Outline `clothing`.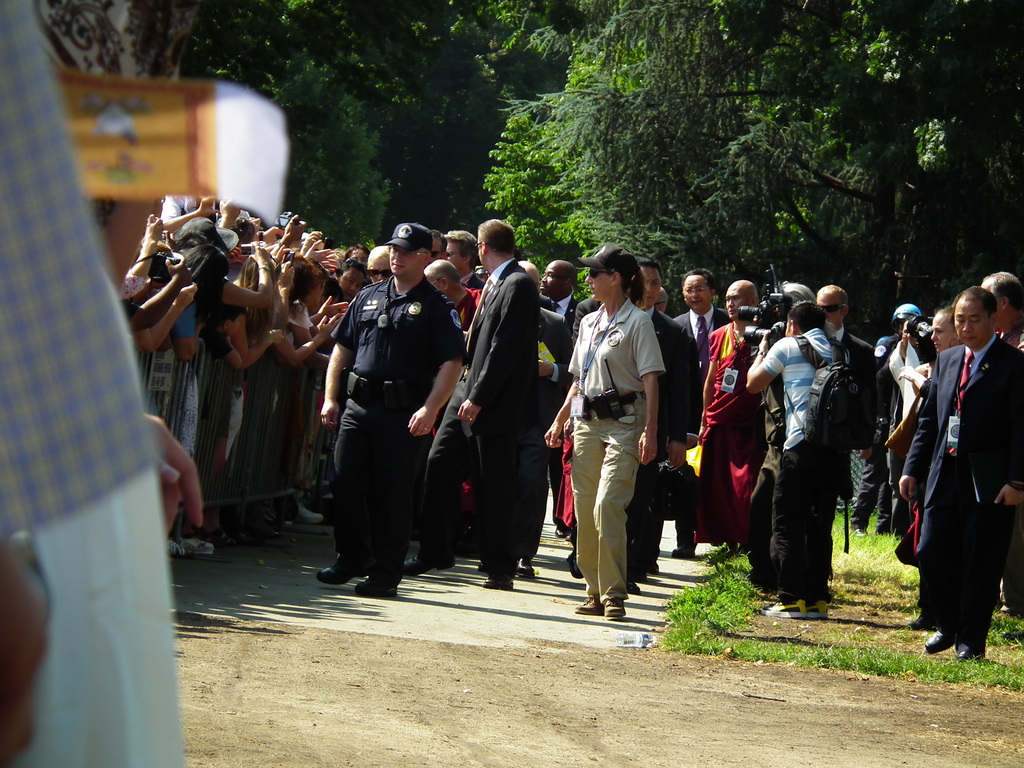
Outline: rect(0, 0, 189, 761).
